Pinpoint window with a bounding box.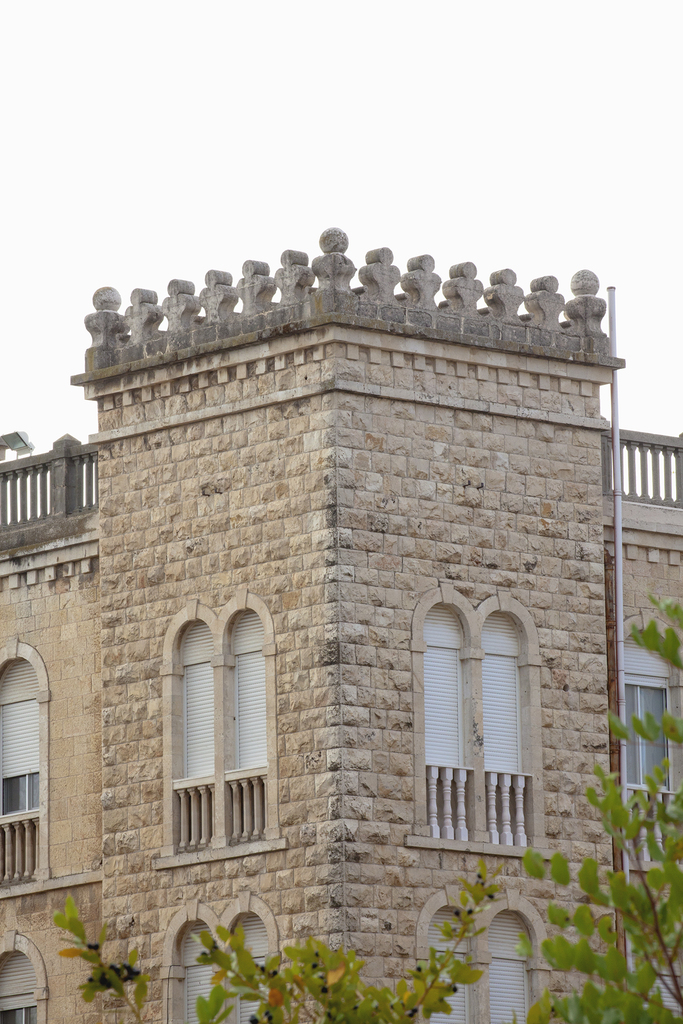
region(158, 599, 300, 884).
